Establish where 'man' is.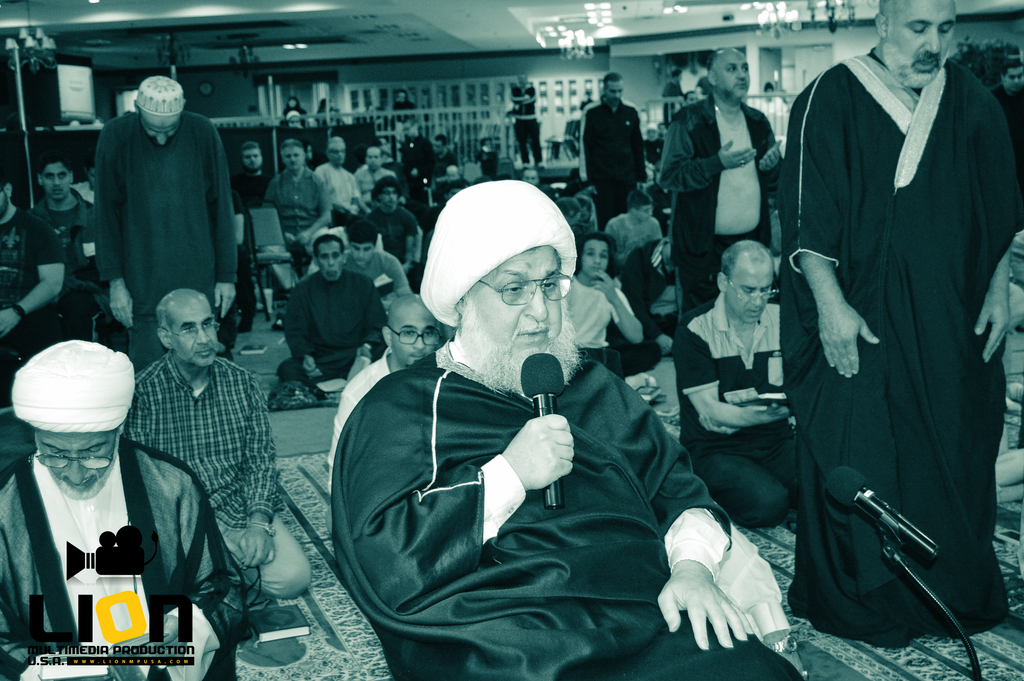
Established at (324,290,444,494).
